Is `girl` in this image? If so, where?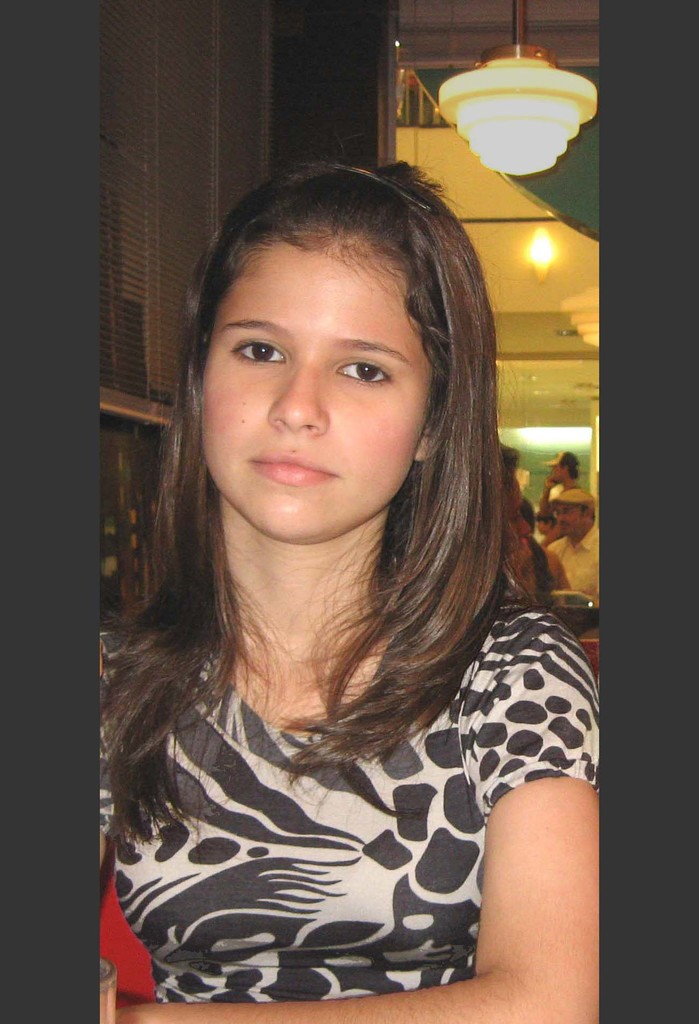
Yes, at 95 154 599 1023.
